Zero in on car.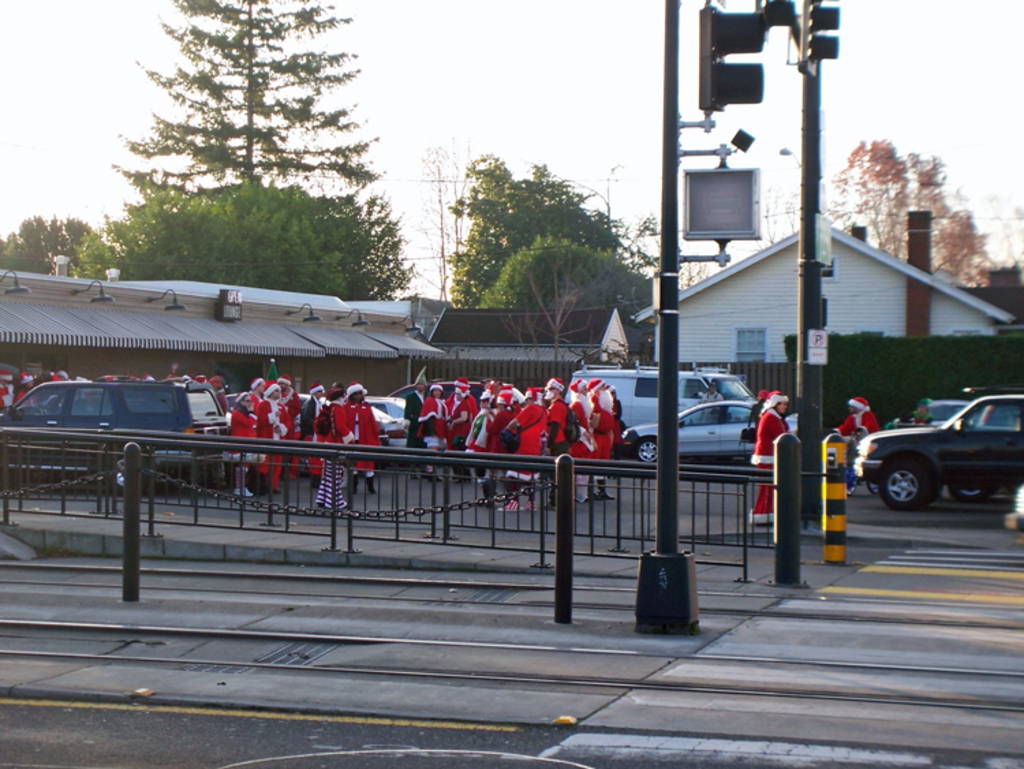
Zeroed in: 920,396,971,423.
